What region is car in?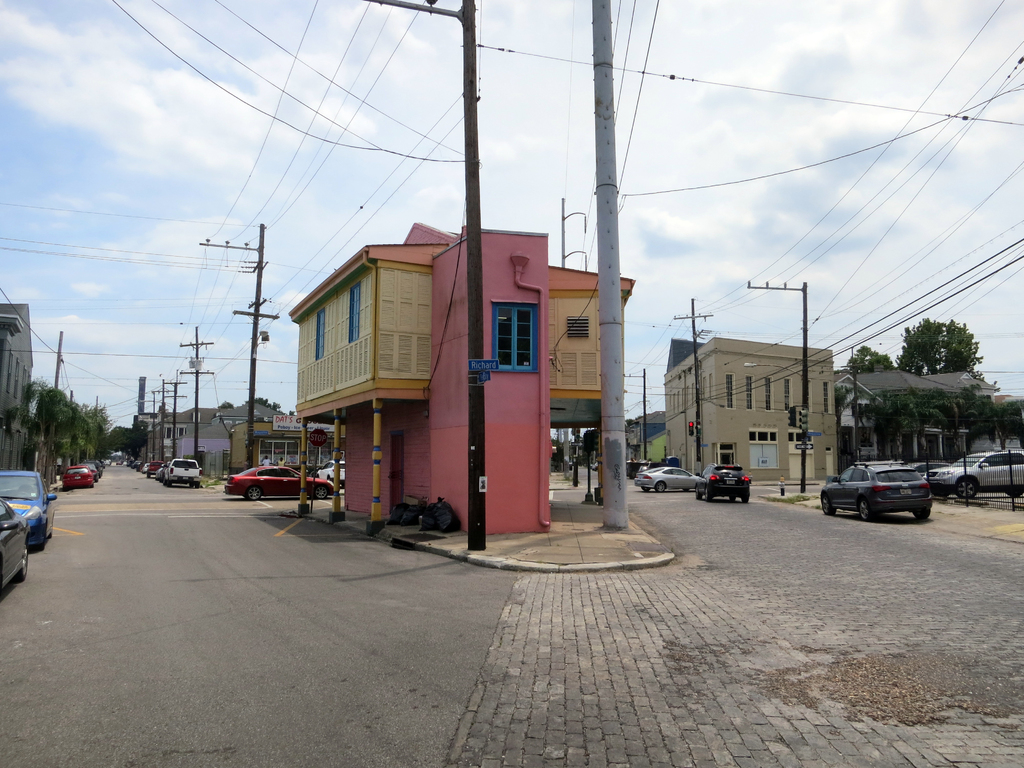
Rect(102, 458, 106, 468).
